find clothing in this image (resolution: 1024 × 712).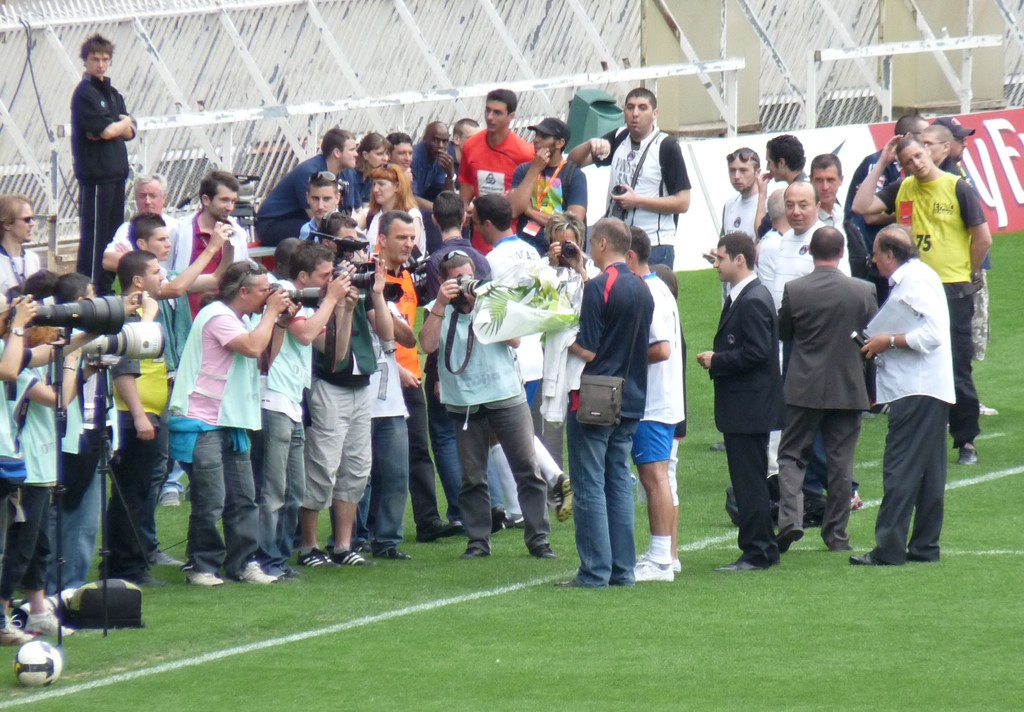
{"x1": 377, "y1": 273, "x2": 425, "y2": 553}.
